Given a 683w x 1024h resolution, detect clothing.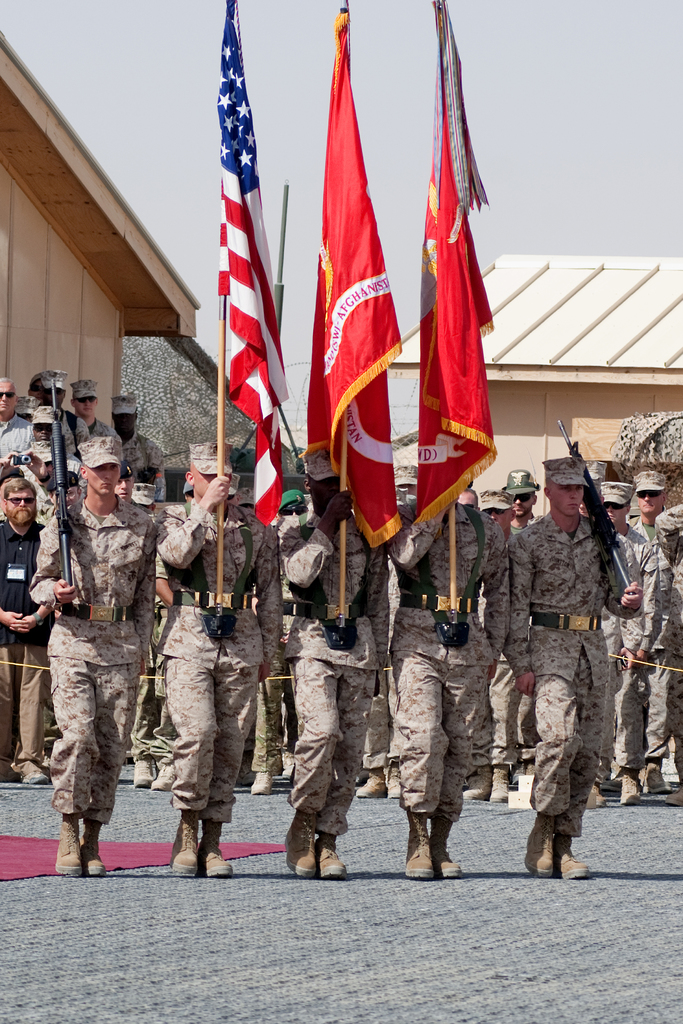
[x1=37, y1=503, x2=147, y2=870].
